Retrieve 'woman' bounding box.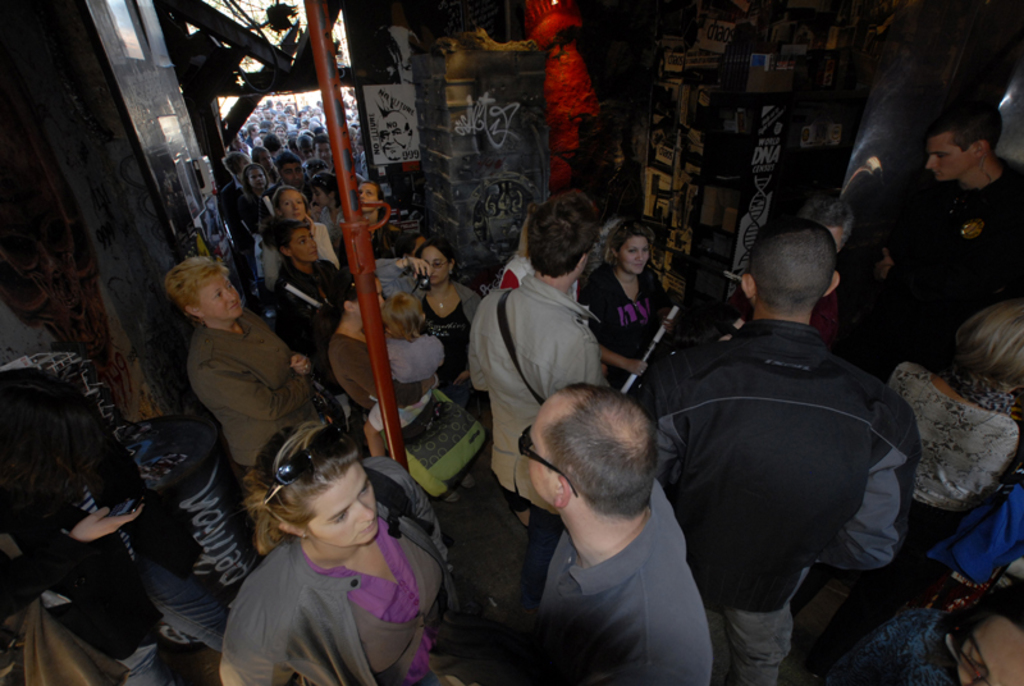
Bounding box: [x1=201, y1=411, x2=456, y2=669].
